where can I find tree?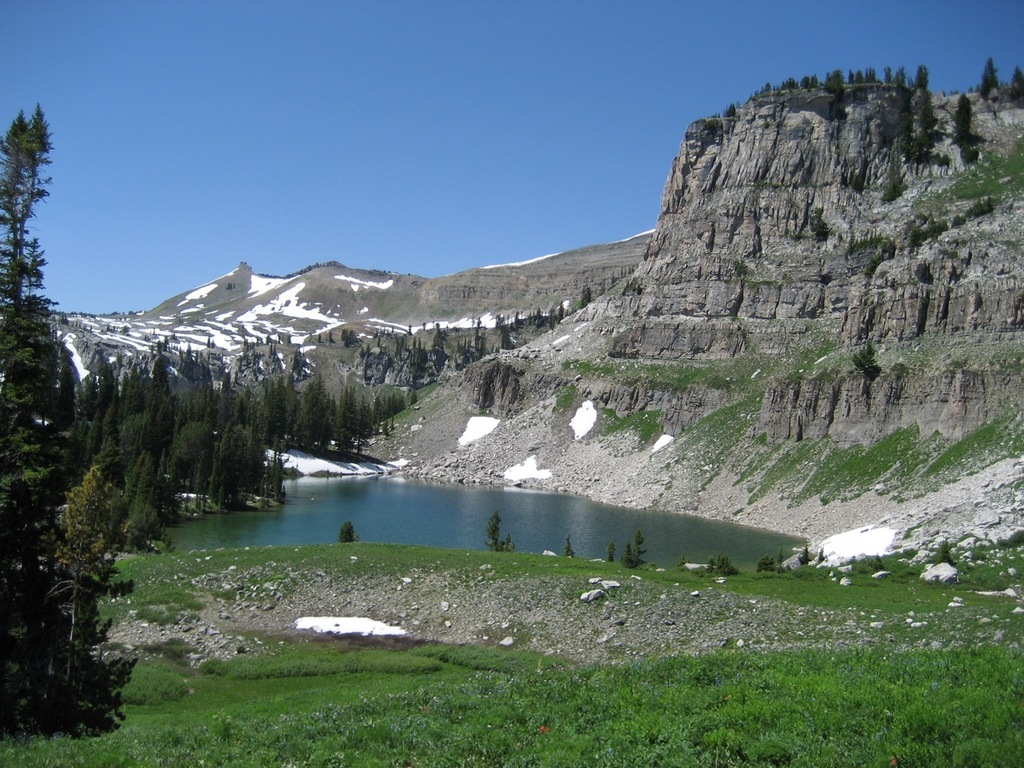
You can find it at <region>0, 101, 55, 314</region>.
